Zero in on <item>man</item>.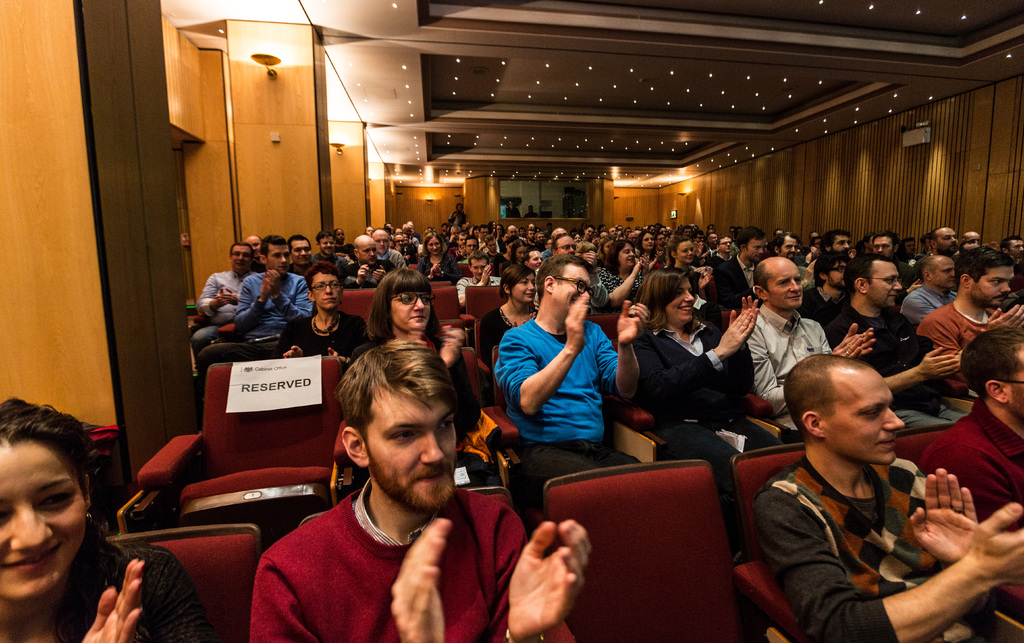
Zeroed in: <region>484, 236, 496, 253</region>.
